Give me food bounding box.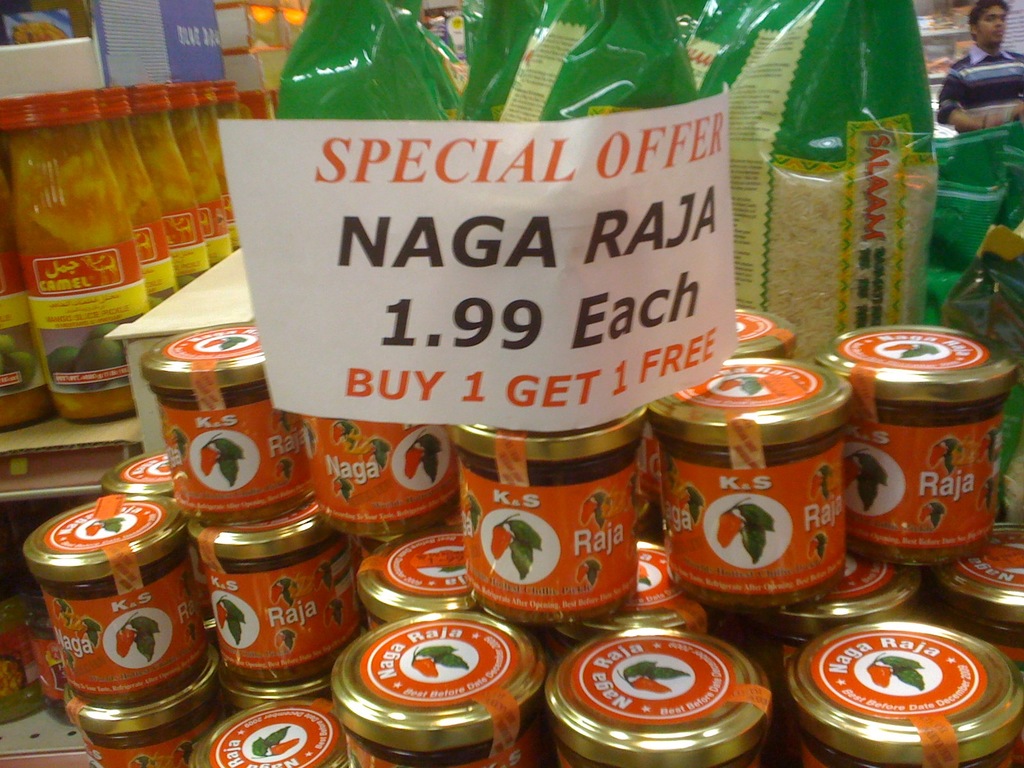
x1=411, y1=644, x2=468, y2=679.
